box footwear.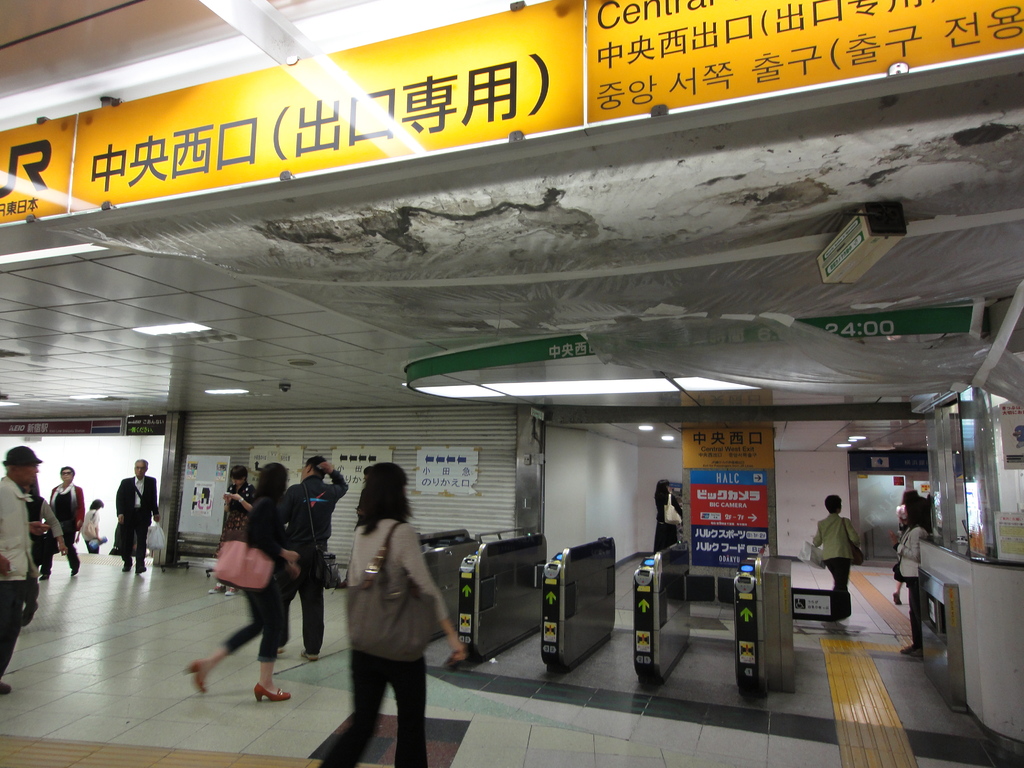
895, 641, 925, 659.
